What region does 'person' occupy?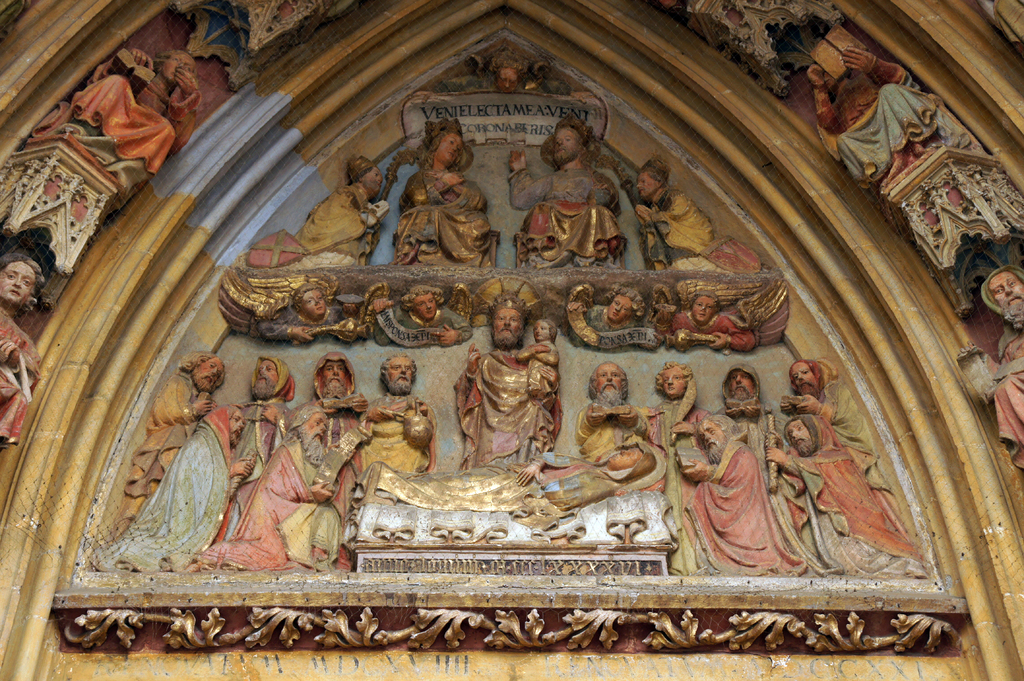
bbox=[256, 275, 357, 344].
